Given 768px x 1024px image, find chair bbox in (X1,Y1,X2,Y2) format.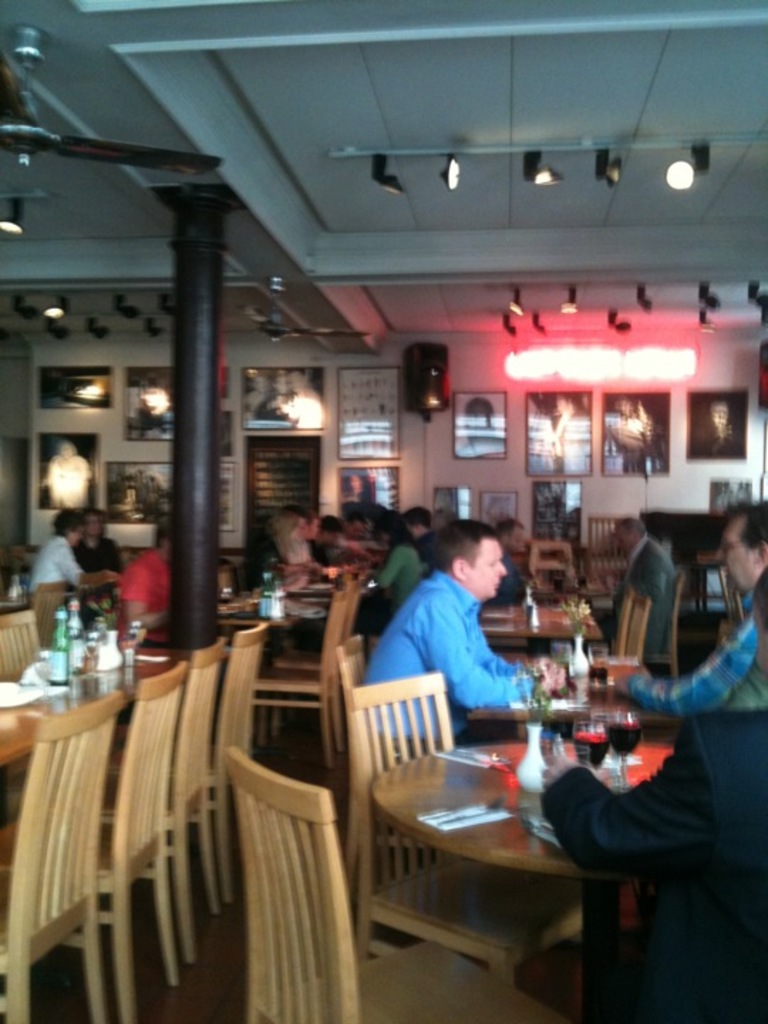
(344,670,599,990).
